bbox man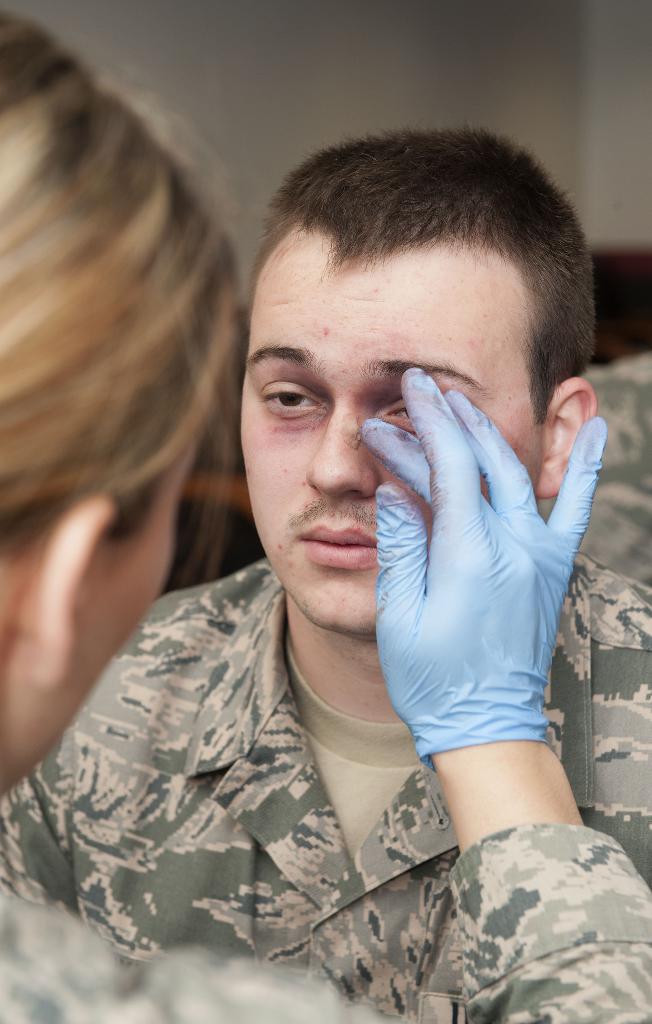
[x1=65, y1=139, x2=641, y2=979]
